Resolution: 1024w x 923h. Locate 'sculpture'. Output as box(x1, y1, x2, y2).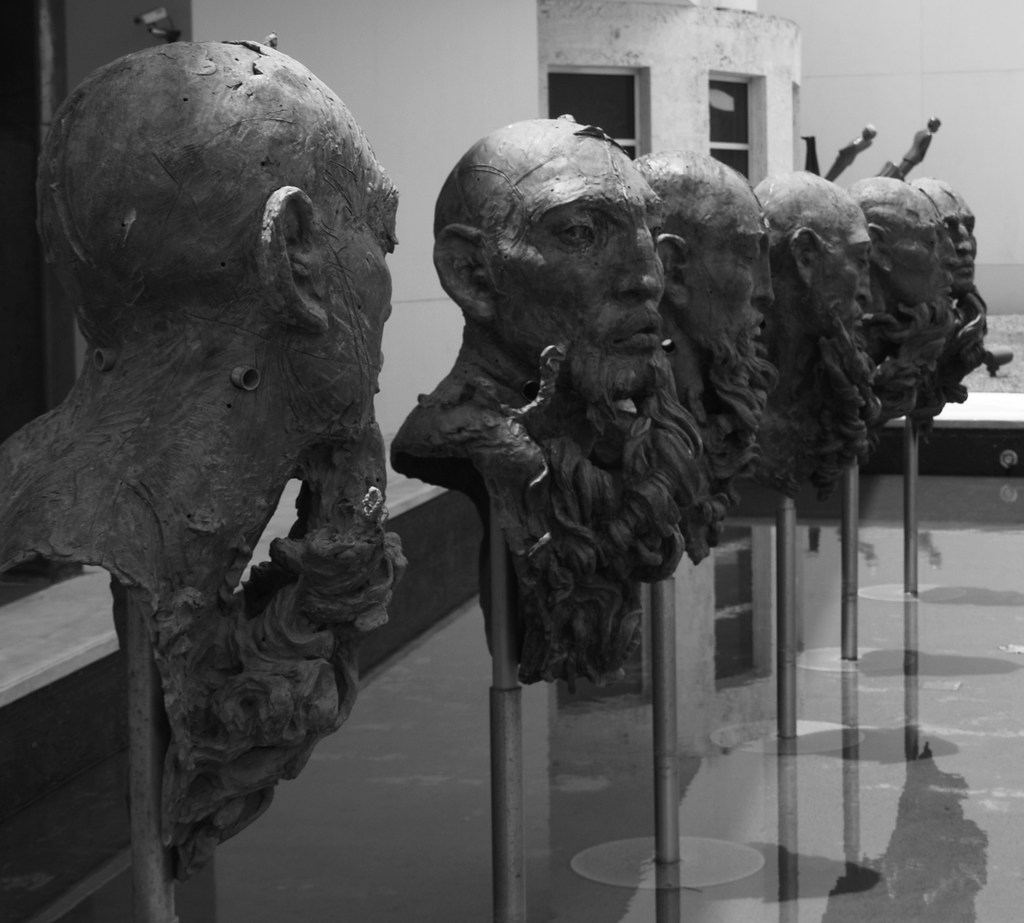
box(0, 25, 417, 881).
